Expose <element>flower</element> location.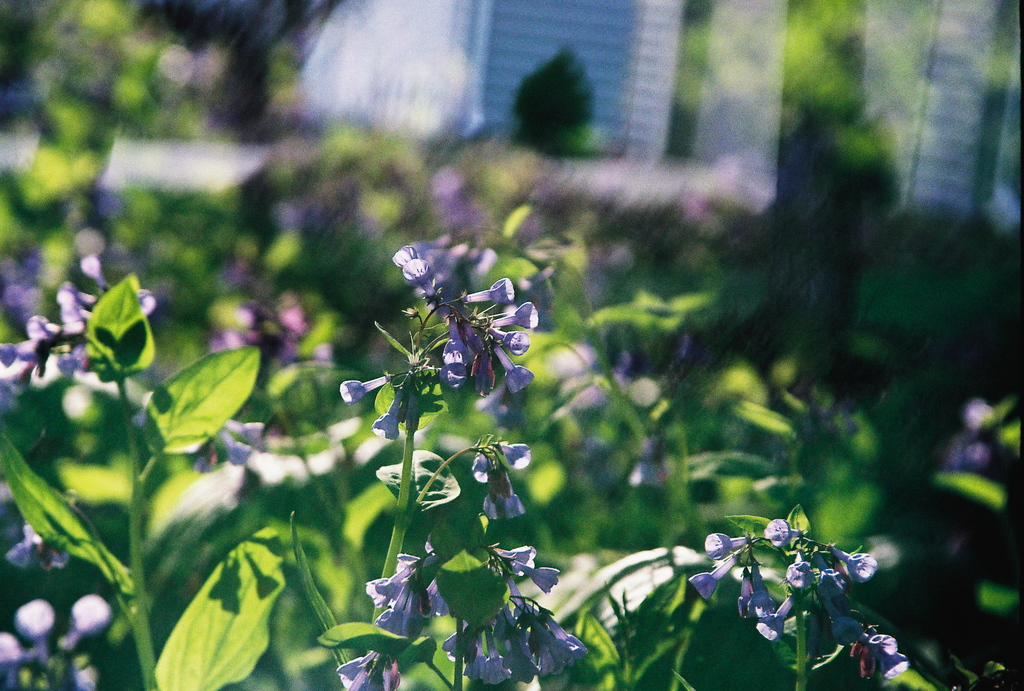
Exposed at x1=733, y1=568, x2=777, y2=619.
